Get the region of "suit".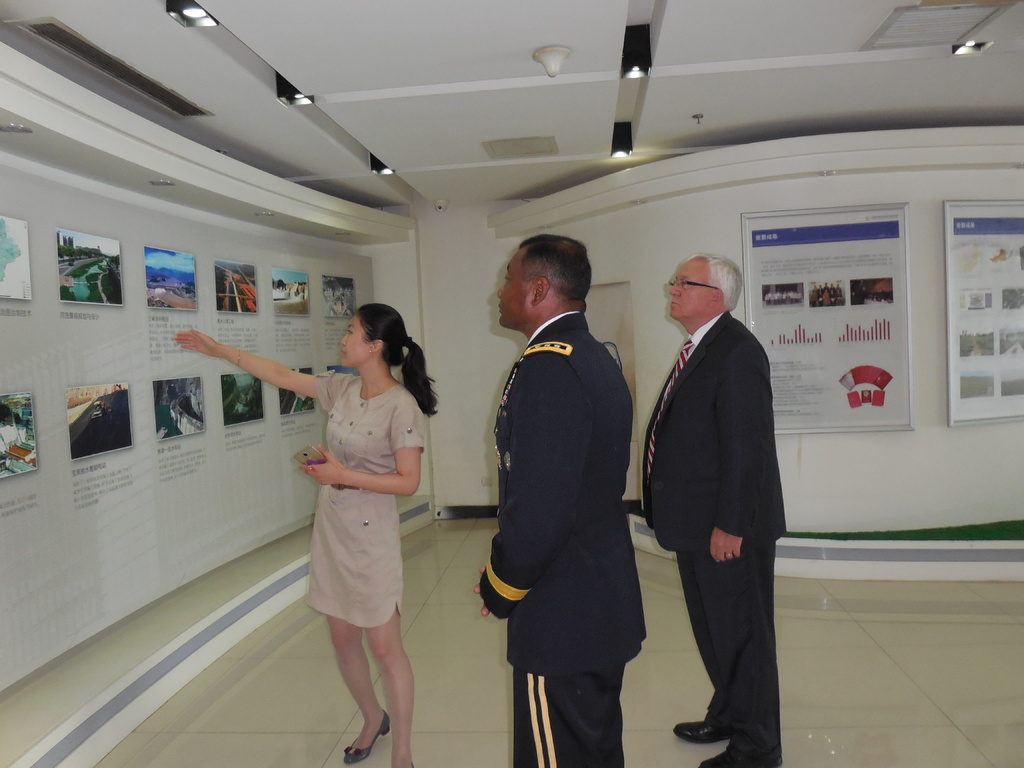
[x1=479, y1=310, x2=648, y2=767].
